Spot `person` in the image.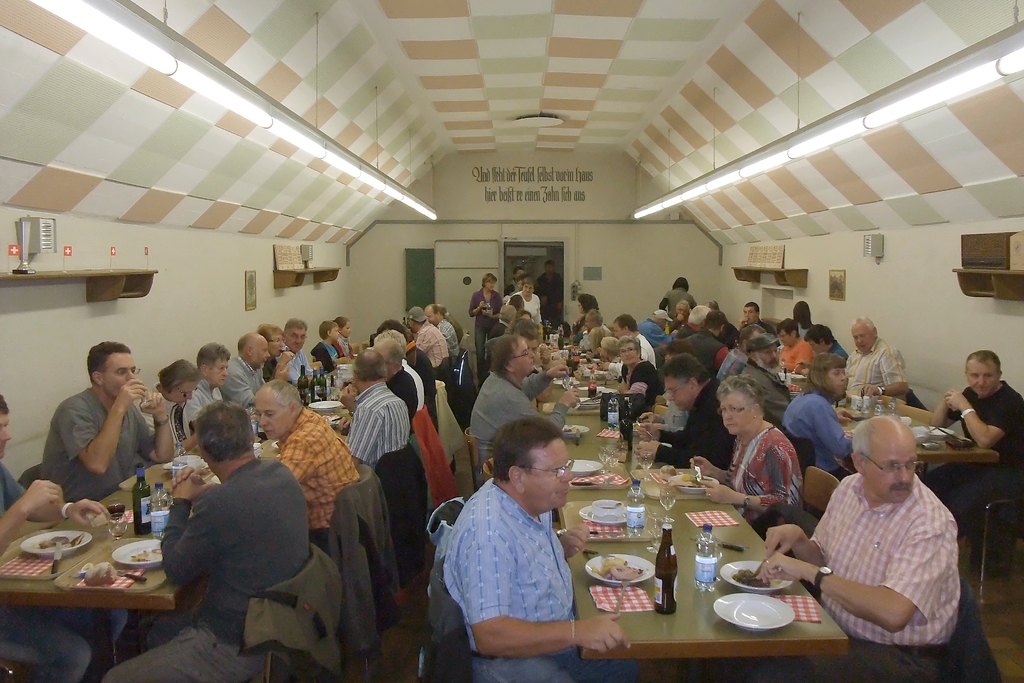
`person` found at [left=443, top=414, right=637, bottom=682].
